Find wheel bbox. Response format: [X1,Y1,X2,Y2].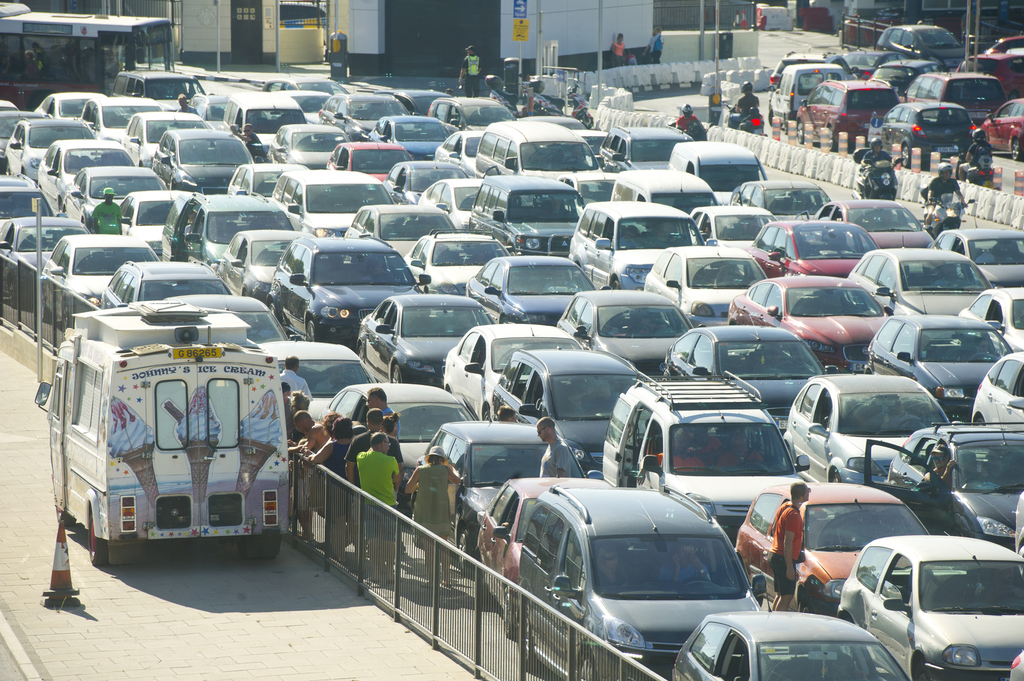
[827,474,842,483].
